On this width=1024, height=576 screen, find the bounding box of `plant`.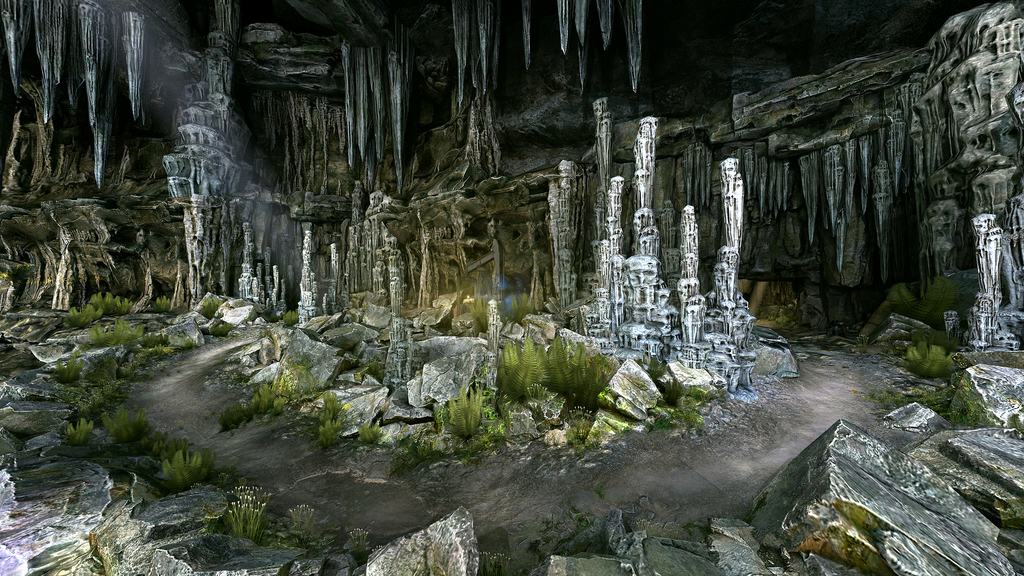
Bounding box: <box>282,498,318,550</box>.
